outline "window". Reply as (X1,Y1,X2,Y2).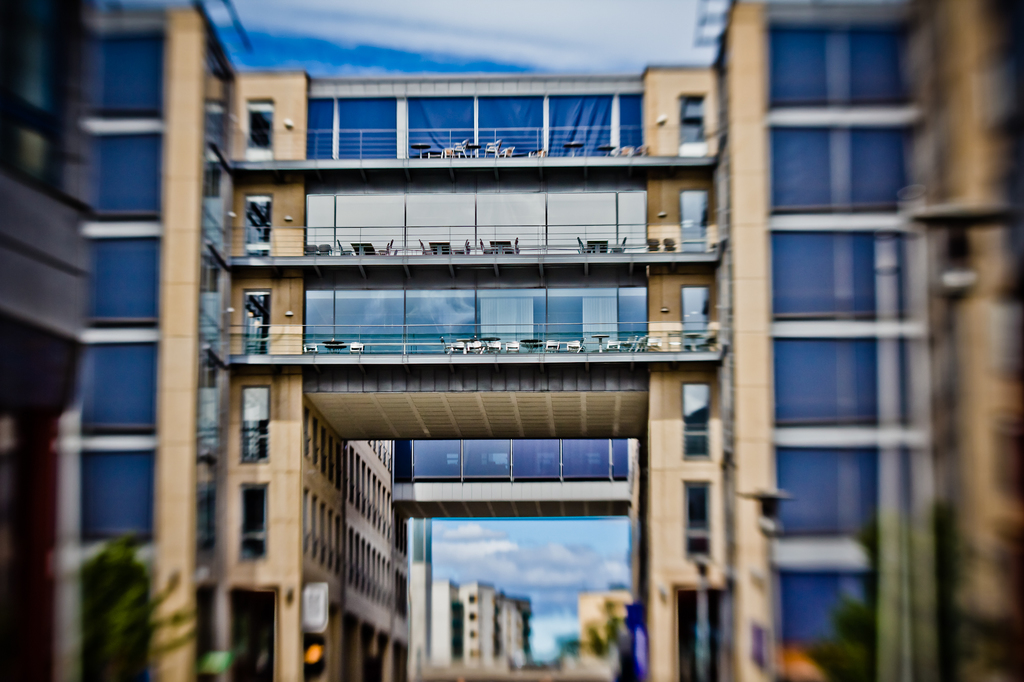
(84,238,157,322).
